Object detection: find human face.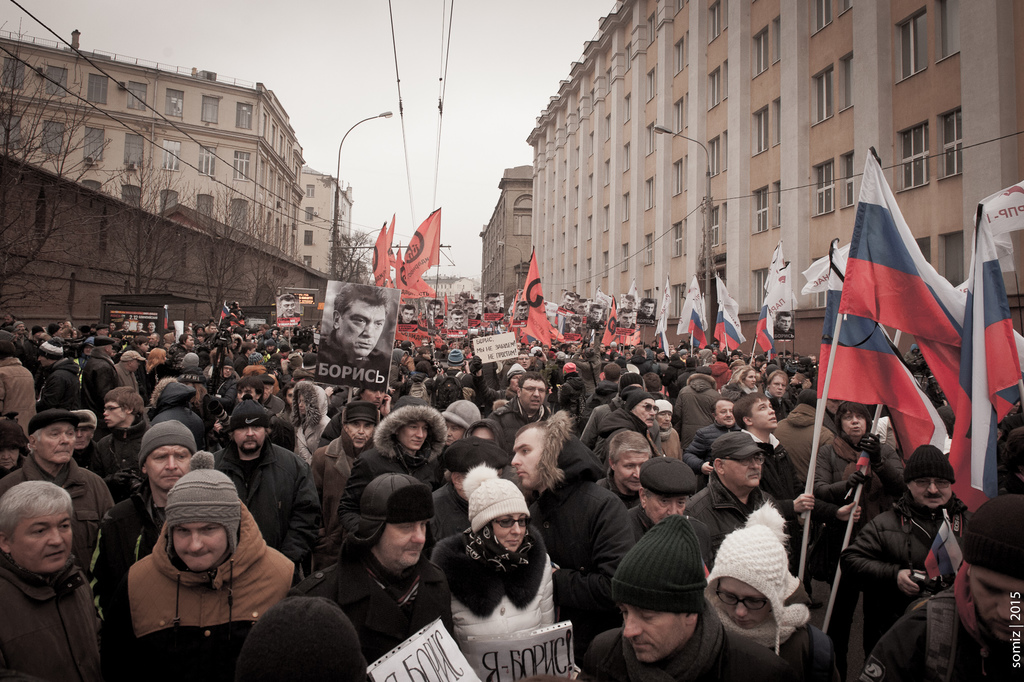
(left=745, top=370, right=757, bottom=390).
